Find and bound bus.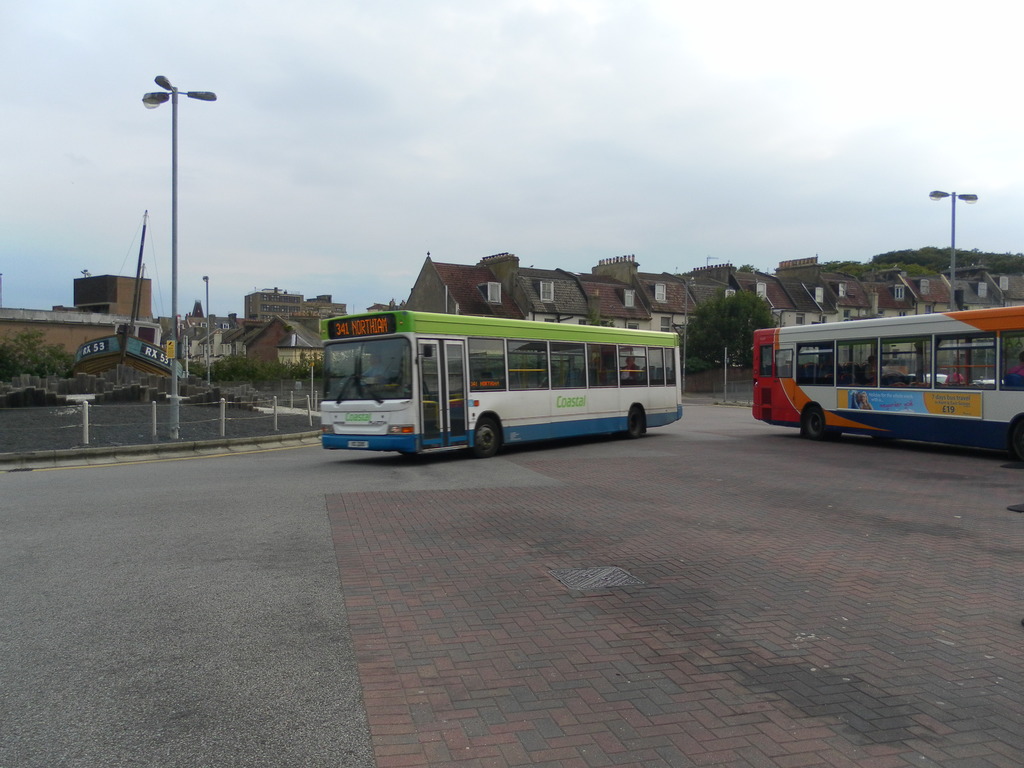
Bound: box=[319, 305, 687, 463].
